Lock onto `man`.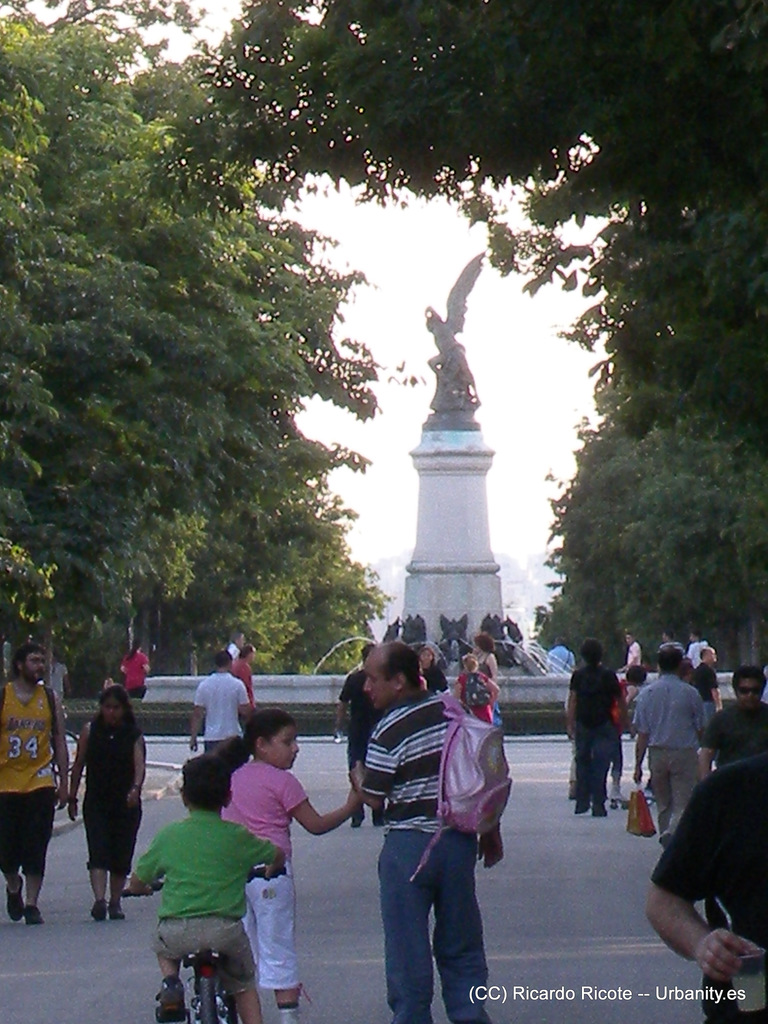
Locked: x1=696 y1=660 x2=767 y2=771.
